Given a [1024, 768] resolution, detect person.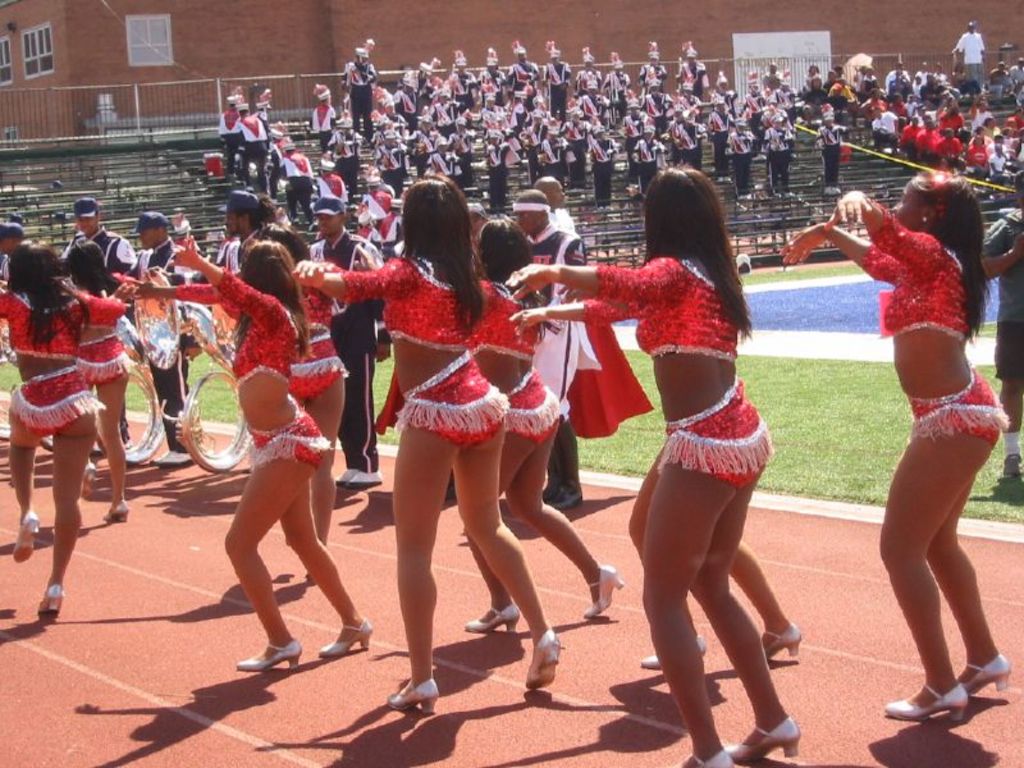
BBox(138, 234, 374, 677).
